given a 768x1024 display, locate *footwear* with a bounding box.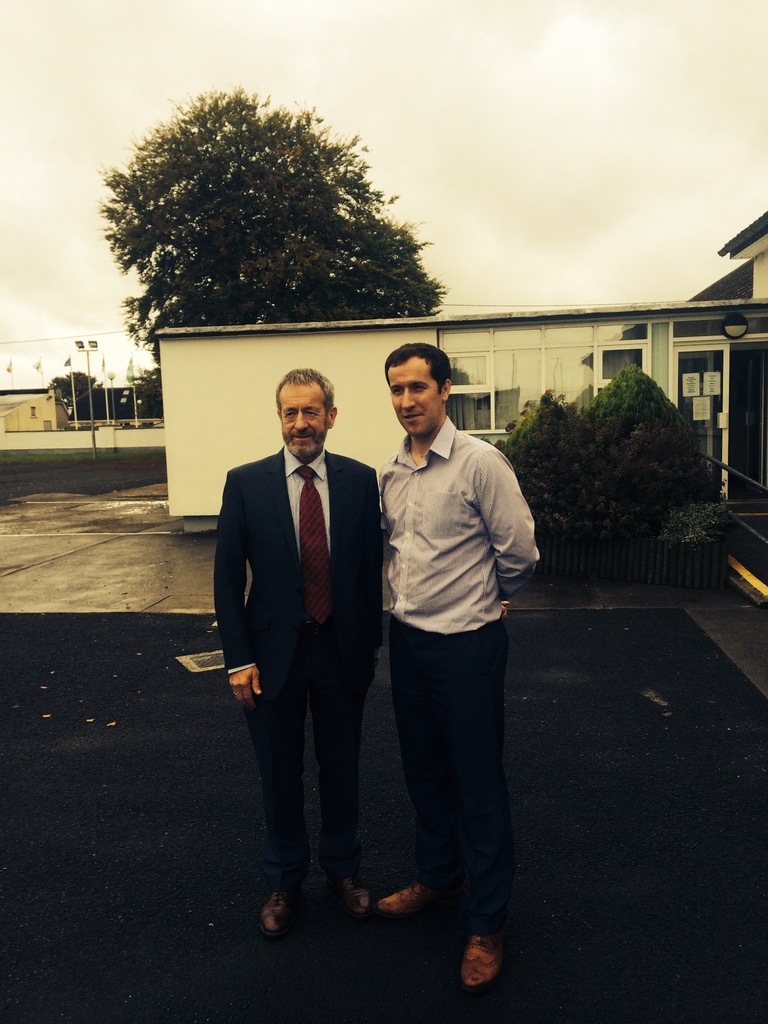
Located: (left=336, top=868, right=374, bottom=917).
